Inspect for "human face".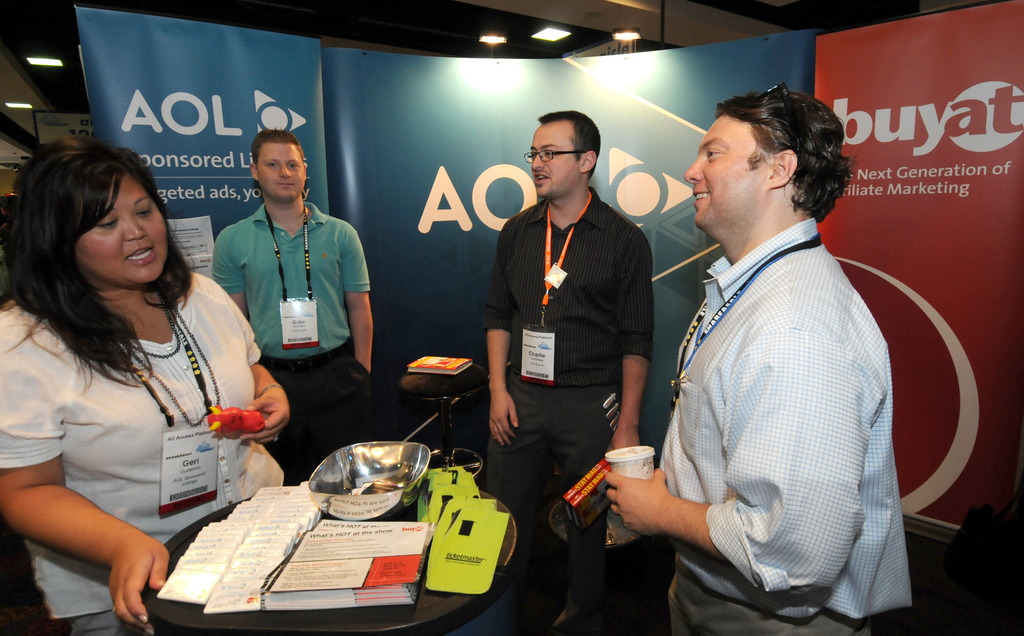
Inspection: left=261, top=143, right=307, bottom=205.
